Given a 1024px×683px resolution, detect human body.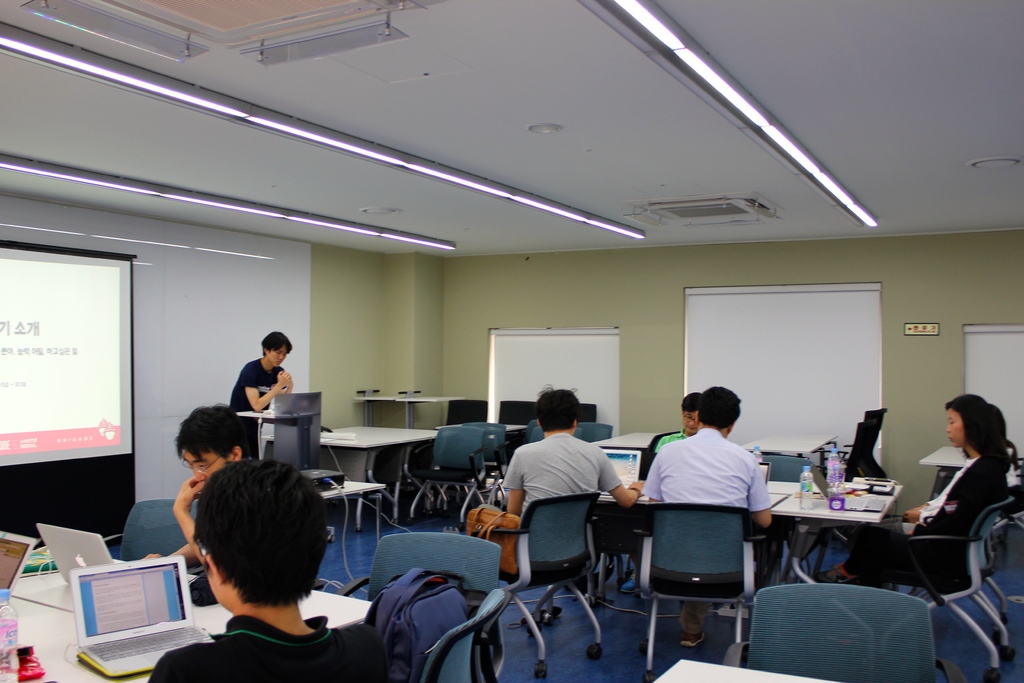
crop(643, 385, 771, 652).
